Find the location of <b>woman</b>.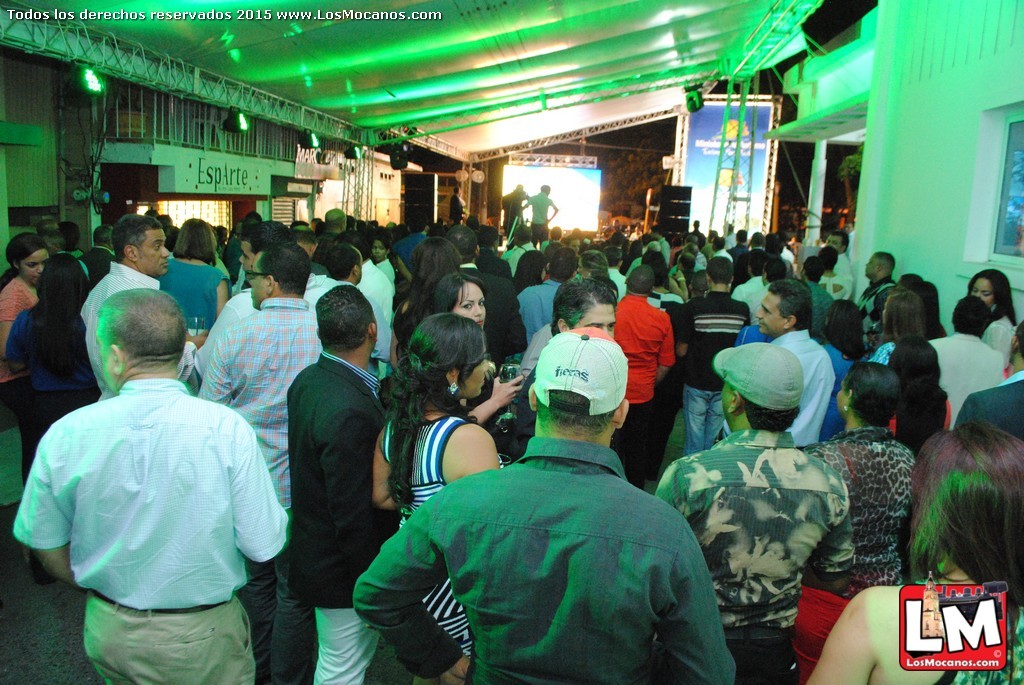
Location: x1=165, y1=216, x2=237, y2=347.
